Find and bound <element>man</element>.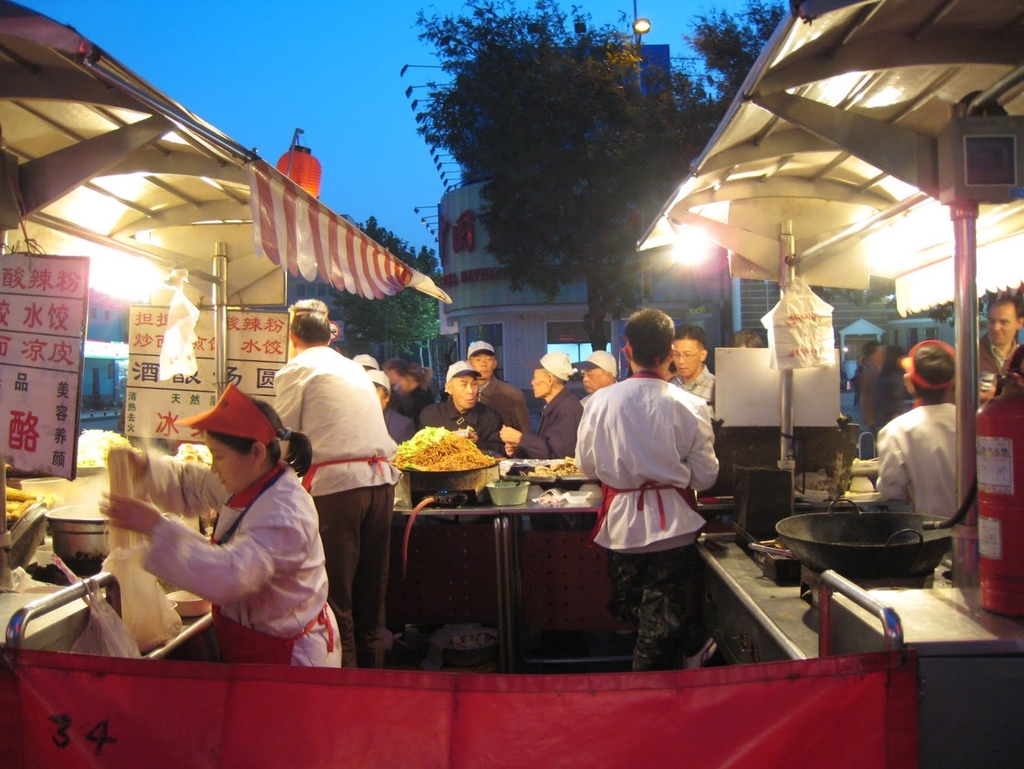
Bound: 575 348 619 400.
